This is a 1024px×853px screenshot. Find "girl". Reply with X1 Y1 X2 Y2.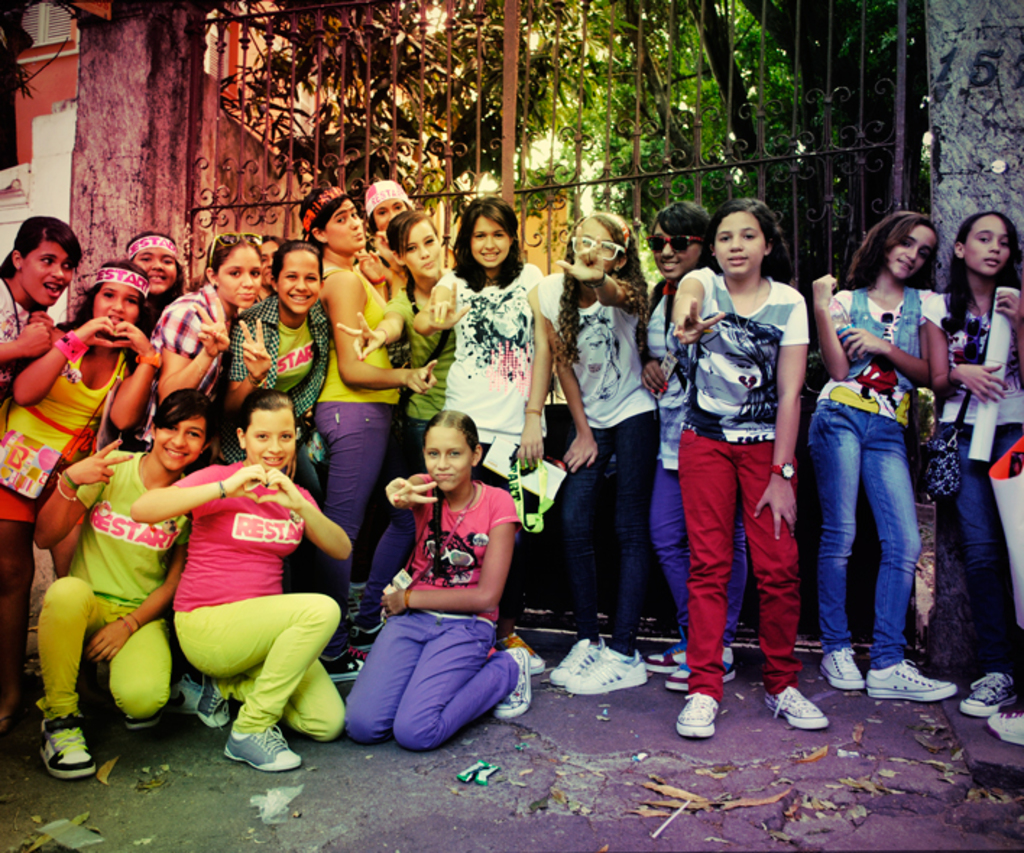
664 198 830 736.
